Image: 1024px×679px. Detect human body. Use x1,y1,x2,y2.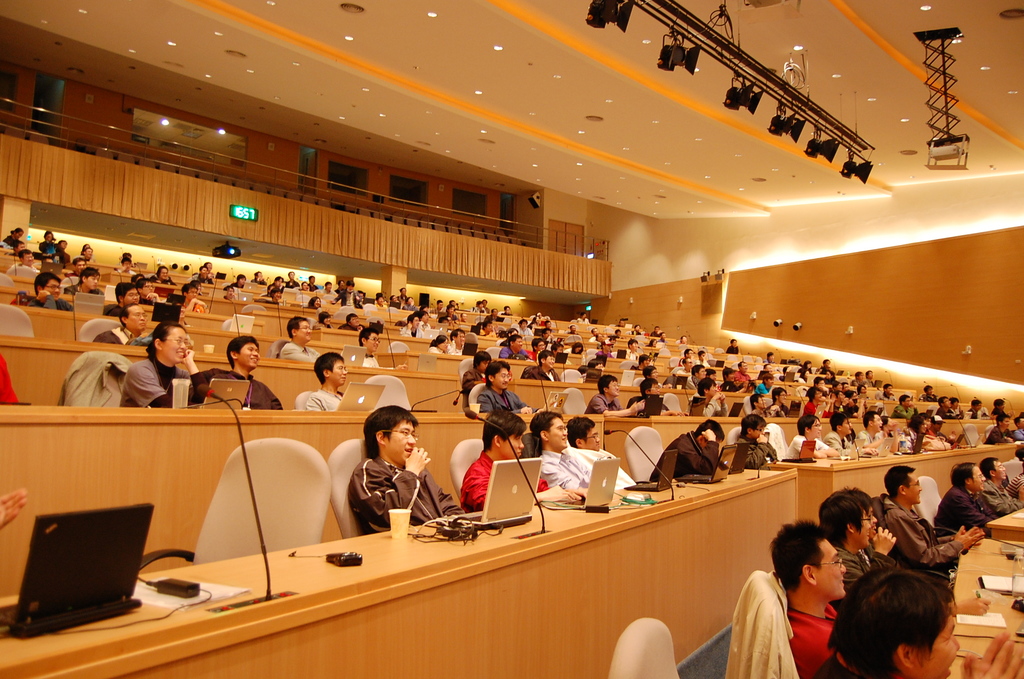
802,384,836,417.
